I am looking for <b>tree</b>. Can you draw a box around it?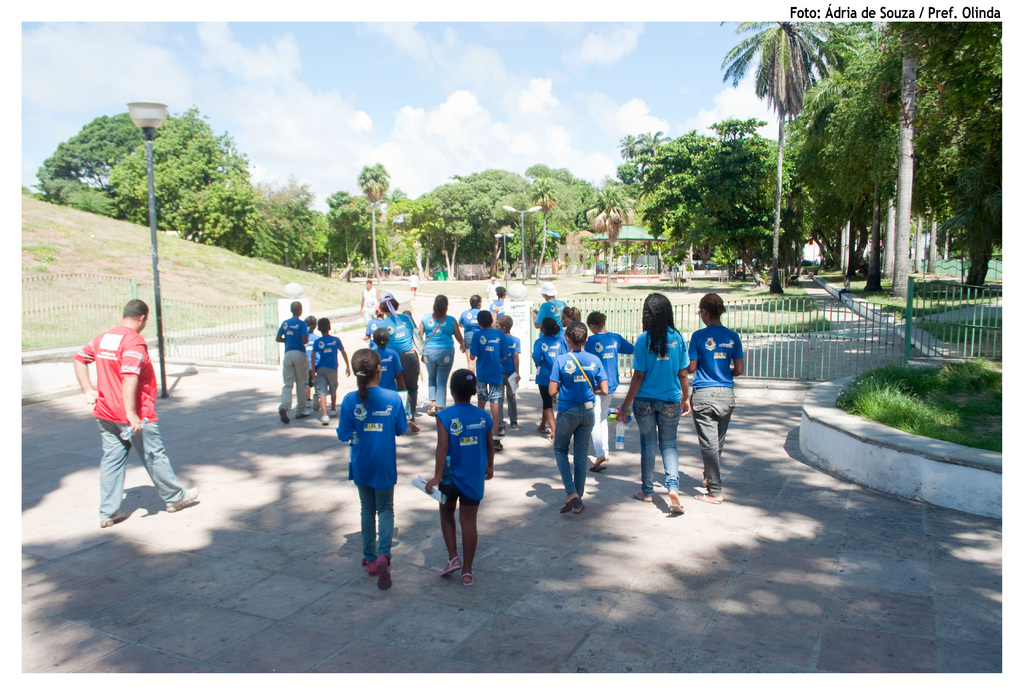
Sure, the bounding box is <bbox>234, 168, 329, 268</bbox>.
